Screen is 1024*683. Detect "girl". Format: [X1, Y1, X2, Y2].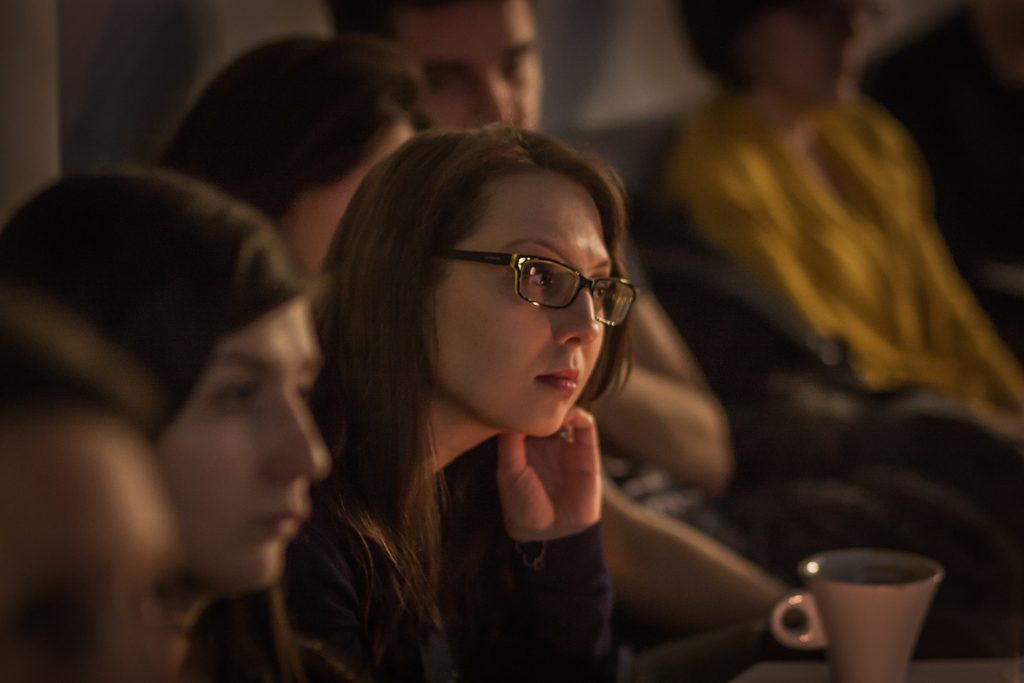
[270, 116, 639, 678].
